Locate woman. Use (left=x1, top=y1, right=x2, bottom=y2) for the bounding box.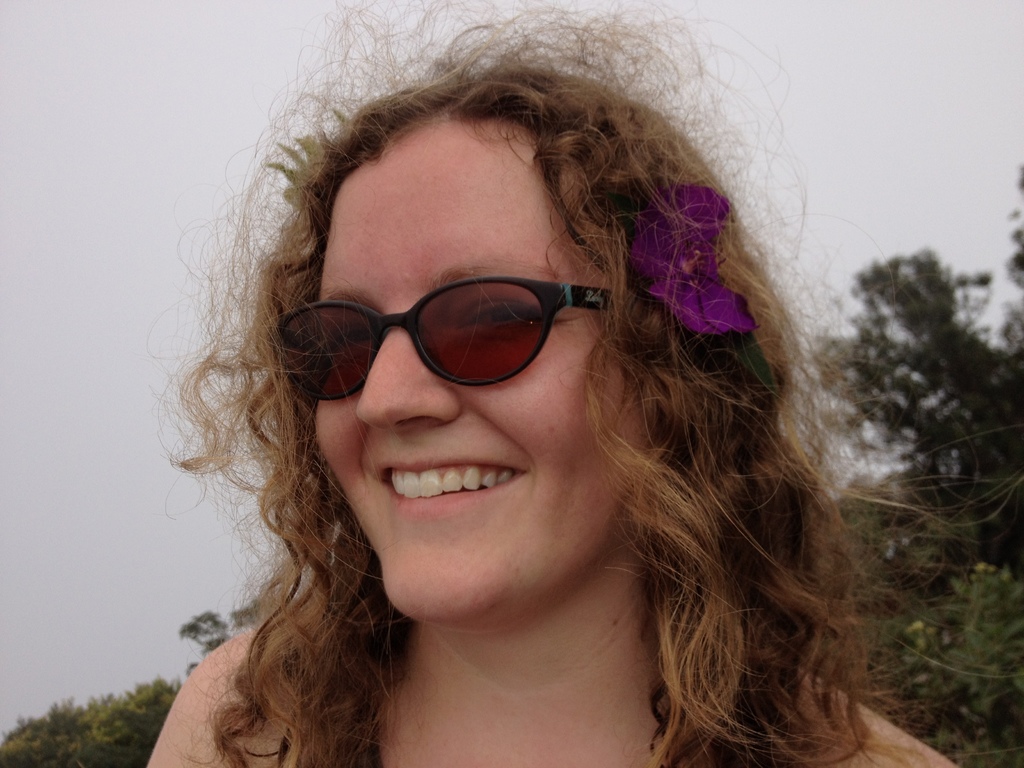
(left=154, top=42, right=935, bottom=767).
